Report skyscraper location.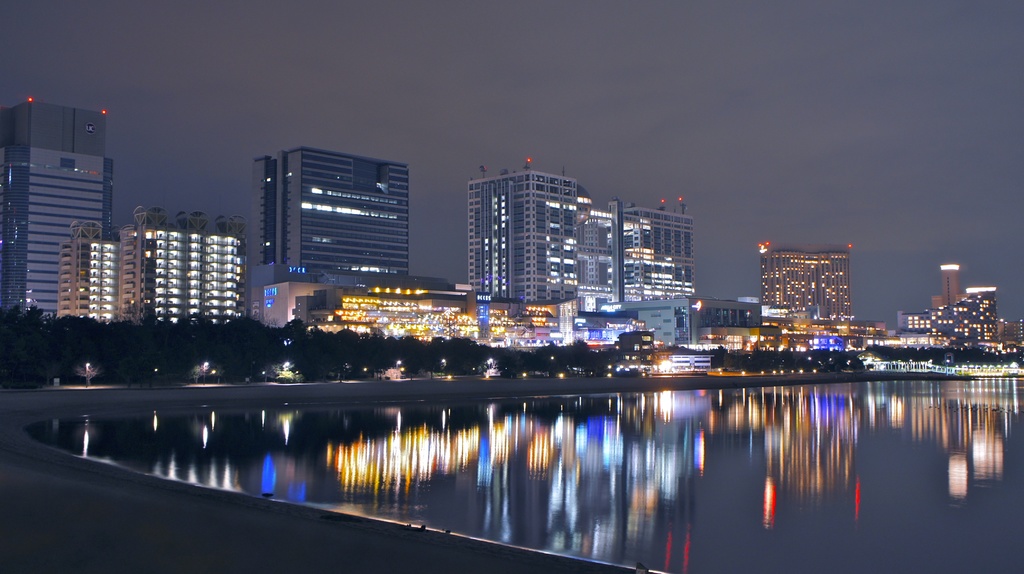
Report: <region>465, 150, 706, 298</region>.
